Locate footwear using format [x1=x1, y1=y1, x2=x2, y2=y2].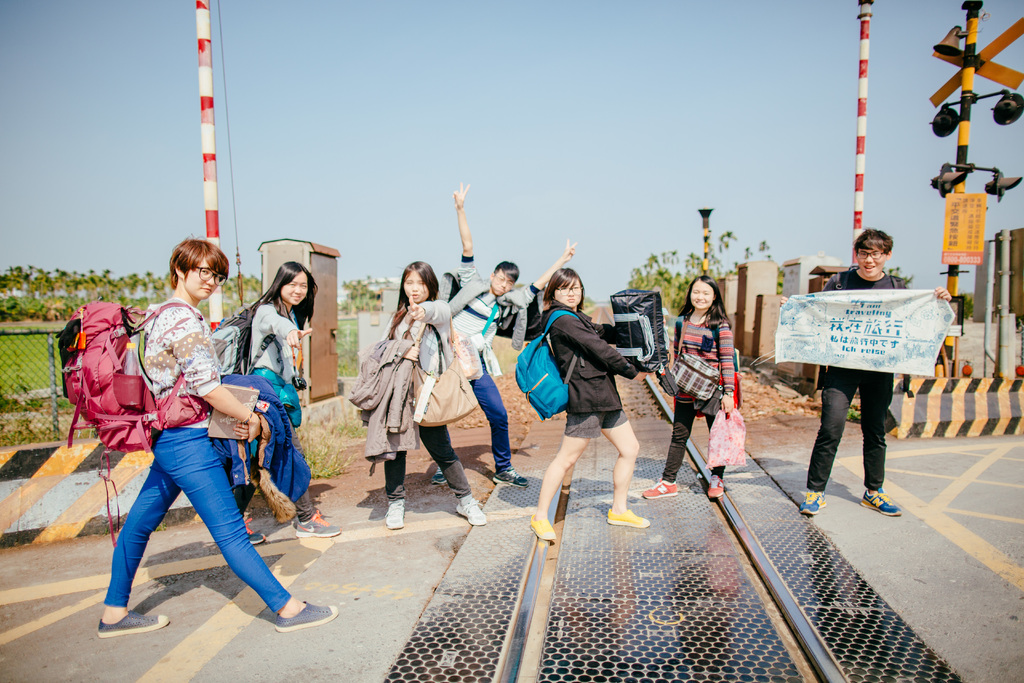
[x1=706, y1=475, x2=724, y2=502].
